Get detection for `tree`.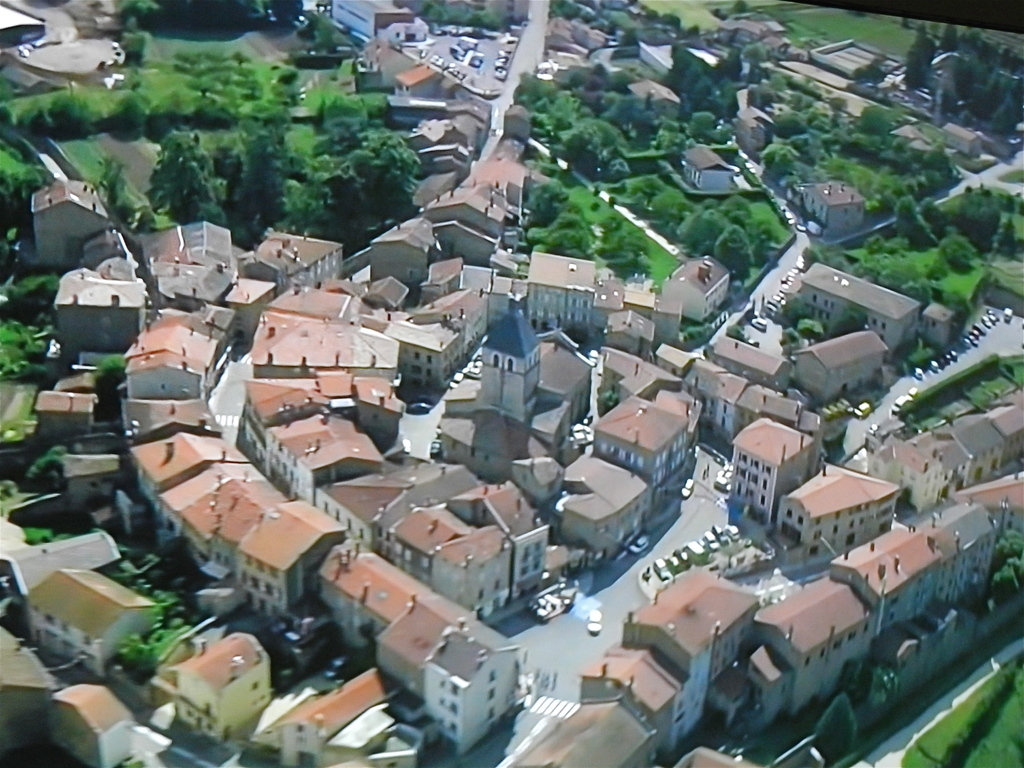
Detection: locate(28, 445, 70, 490).
